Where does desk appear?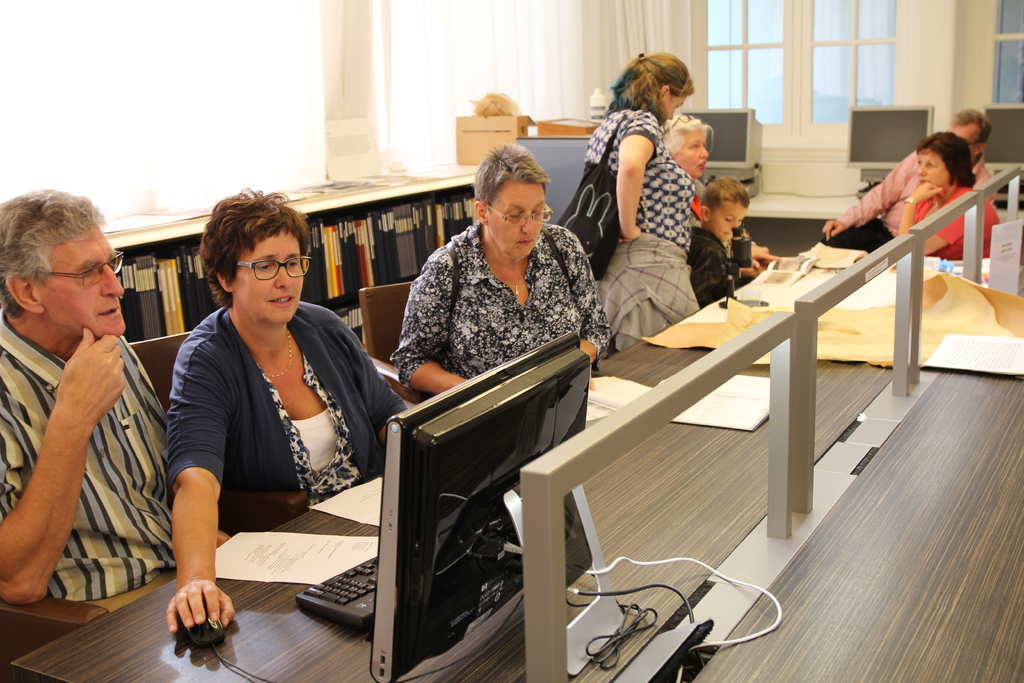
Appears at 276:213:948:659.
